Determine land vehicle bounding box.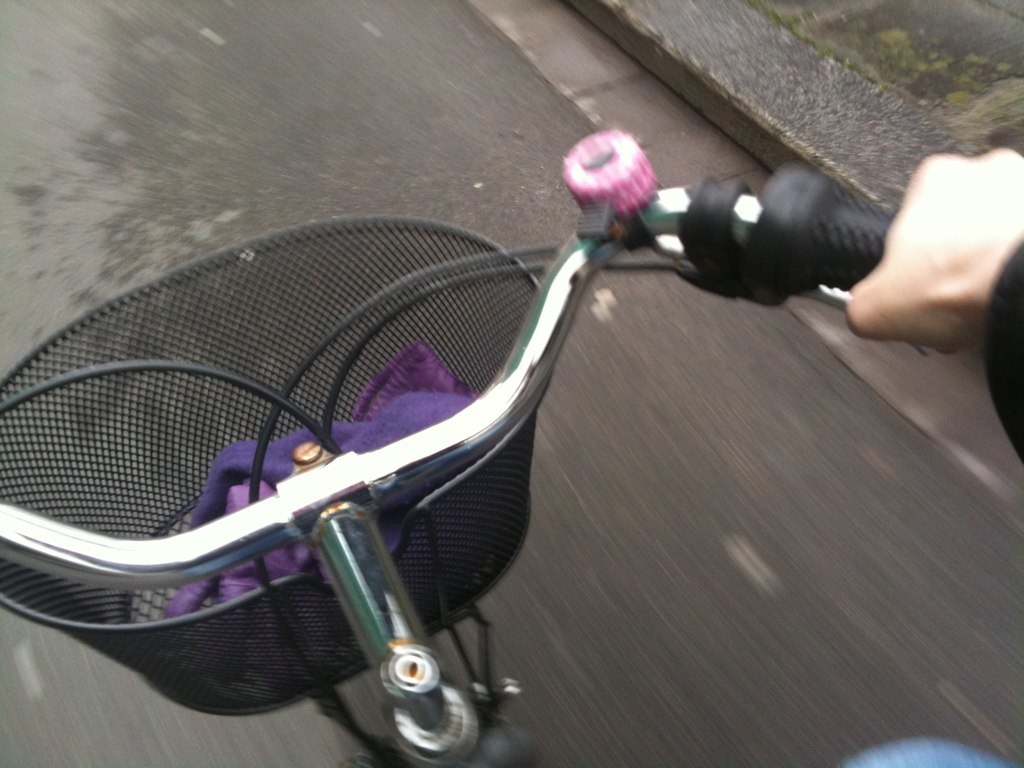
Determined: (0,111,969,739).
